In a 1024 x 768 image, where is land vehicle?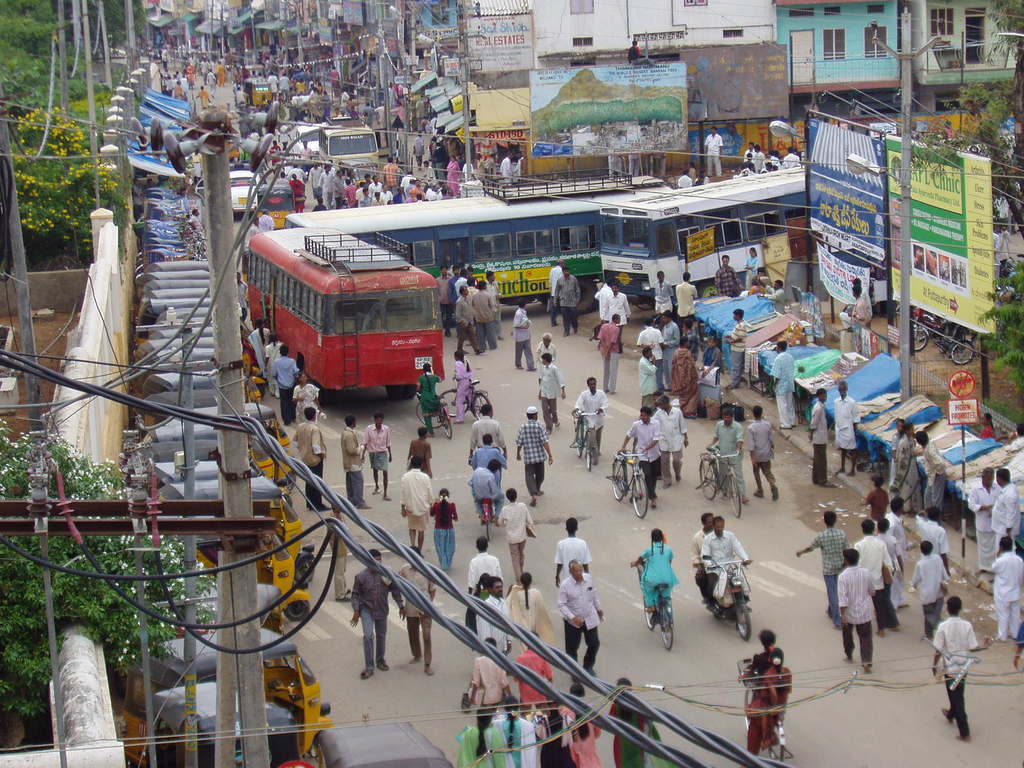
pyautogui.locateOnScreen(451, 379, 495, 421).
